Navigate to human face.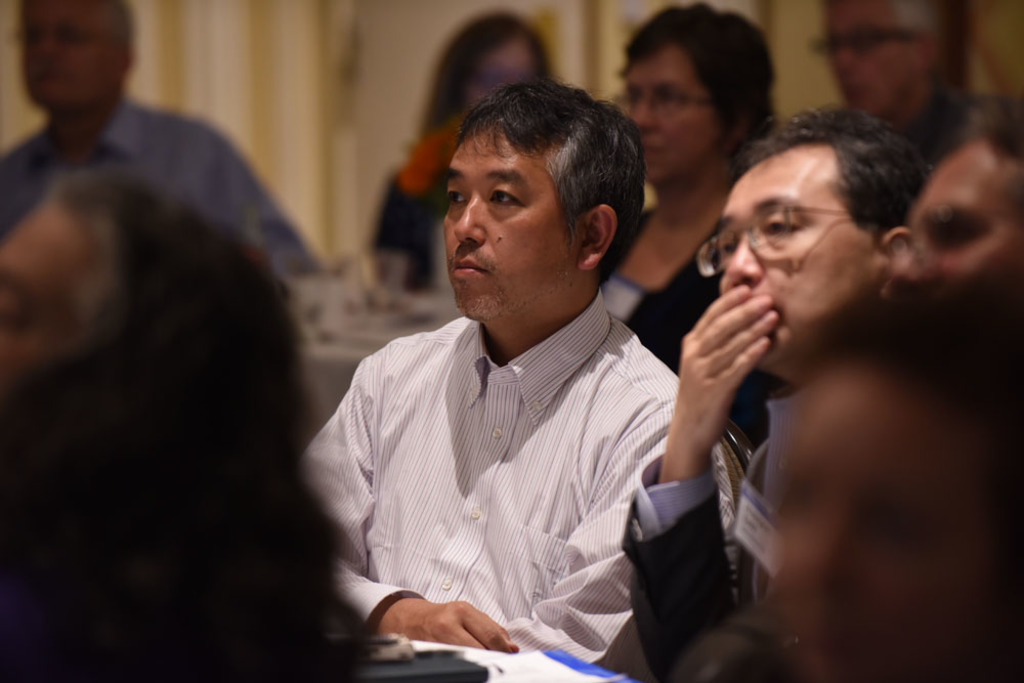
Navigation target: <box>624,48,718,181</box>.
